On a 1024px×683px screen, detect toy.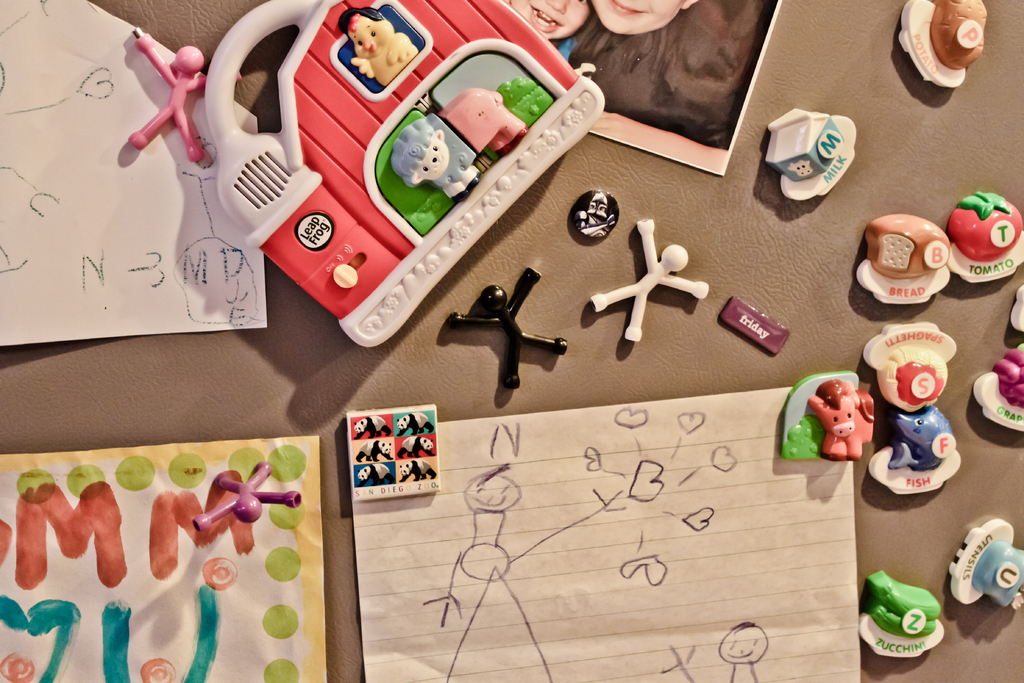
{"left": 118, "top": 9, "right": 247, "bottom": 176}.
